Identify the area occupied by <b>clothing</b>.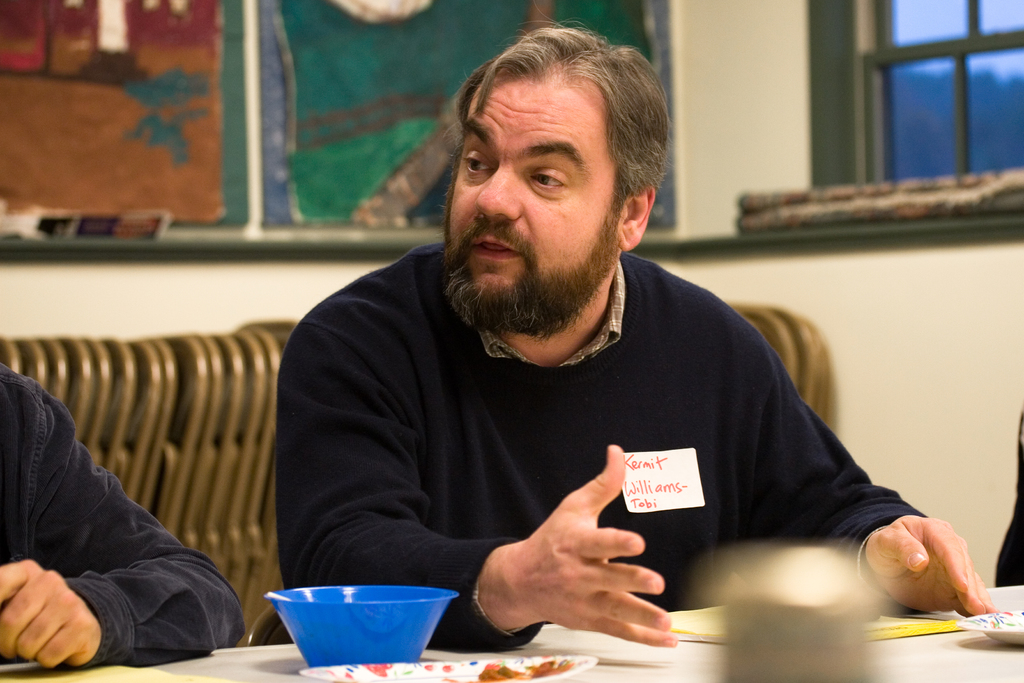
Area: [x1=271, y1=244, x2=943, y2=658].
